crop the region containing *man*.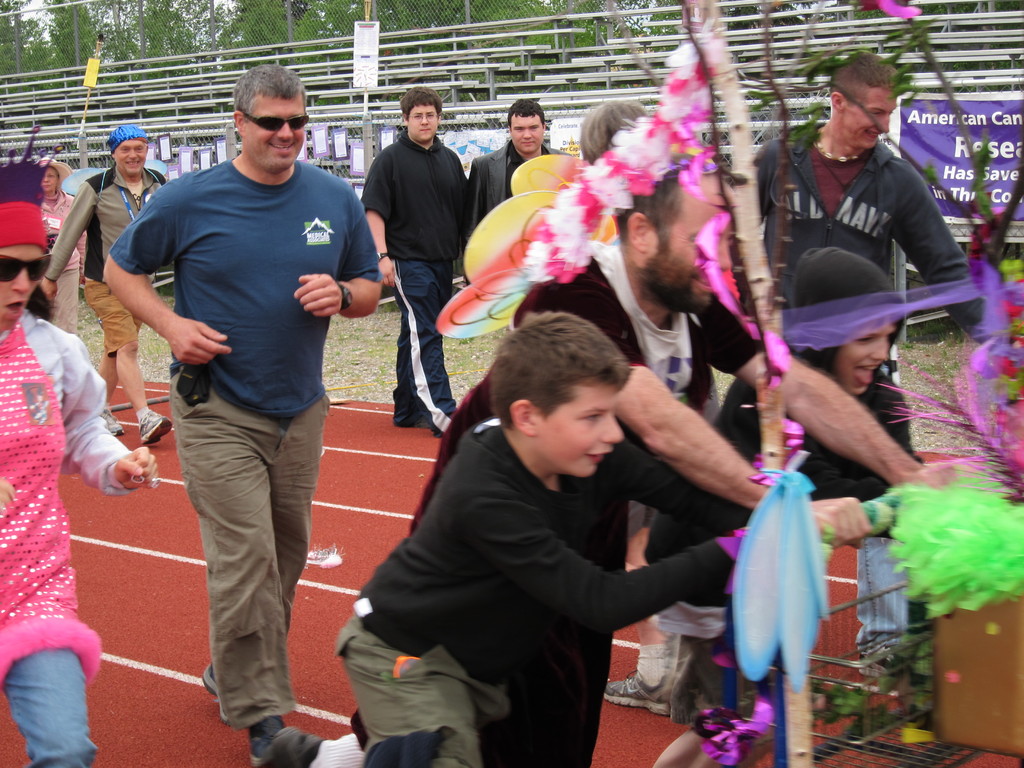
Crop region: BBox(360, 87, 472, 436).
